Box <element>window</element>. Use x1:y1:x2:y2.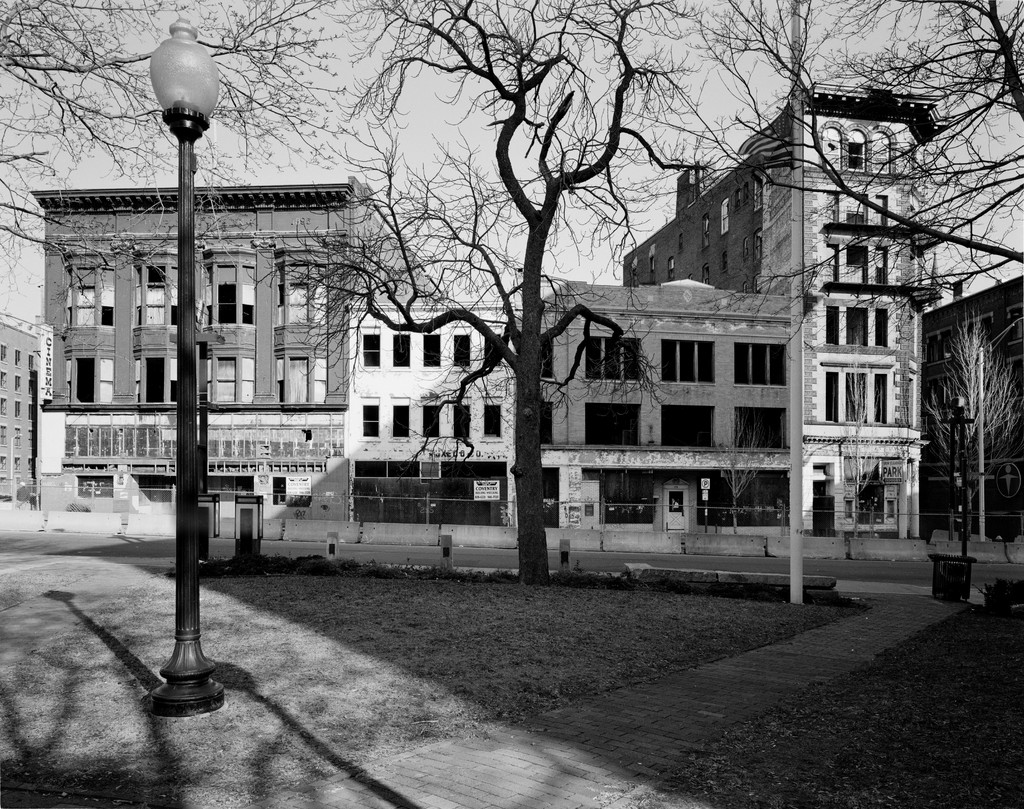
11:373:22:393.
